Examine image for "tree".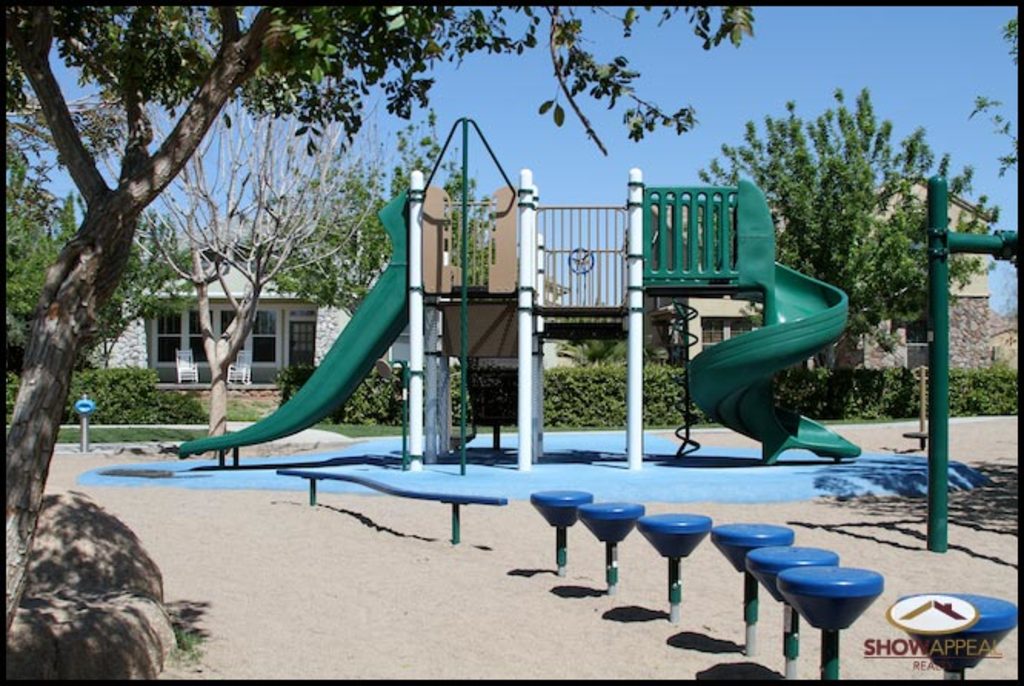
Examination result: 5:0:763:641.
